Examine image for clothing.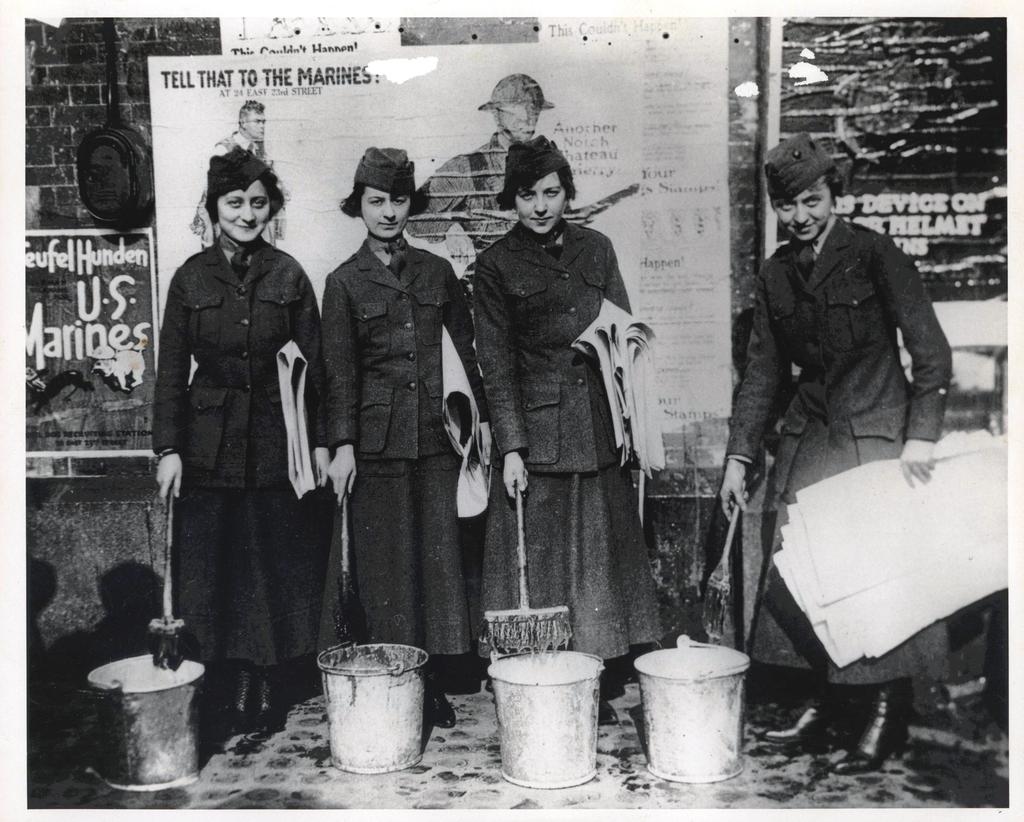
Examination result: [408,116,512,271].
